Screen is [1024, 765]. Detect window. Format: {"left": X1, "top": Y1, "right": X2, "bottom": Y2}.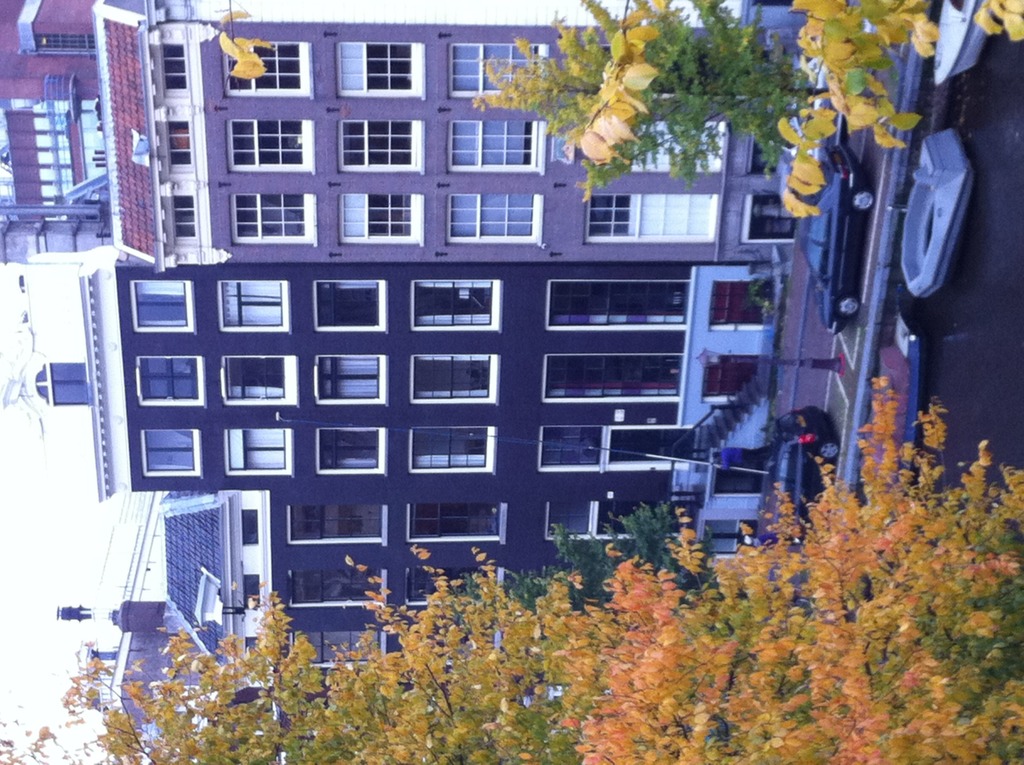
{"left": 243, "top": 510, "right": 257, "bottom": 546}.
